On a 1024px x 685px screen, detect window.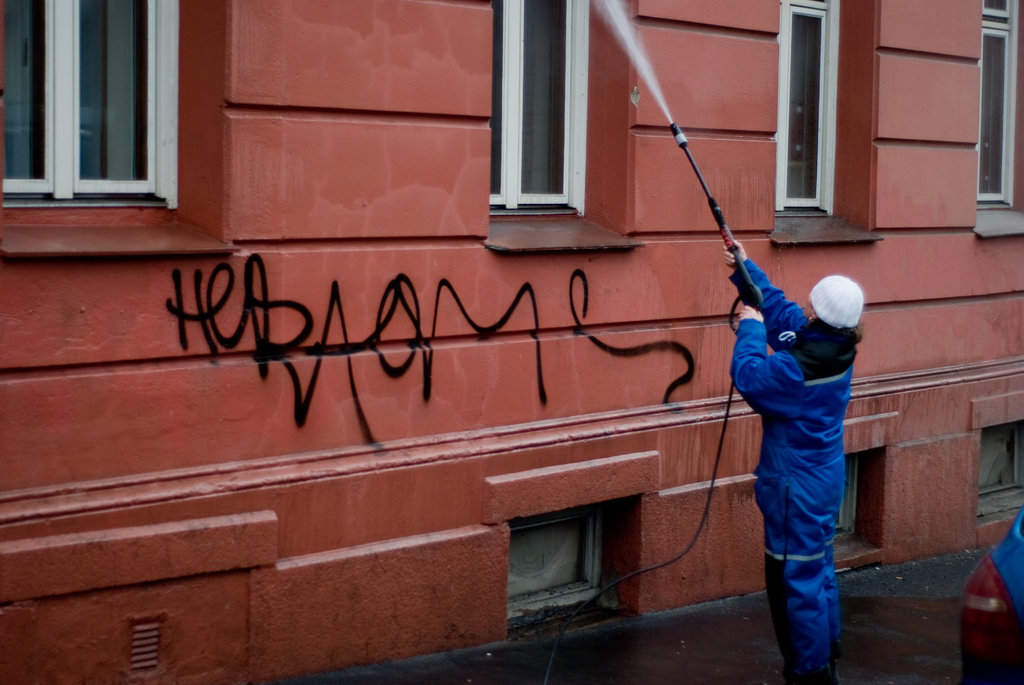
[835, 454, 858, 538].
